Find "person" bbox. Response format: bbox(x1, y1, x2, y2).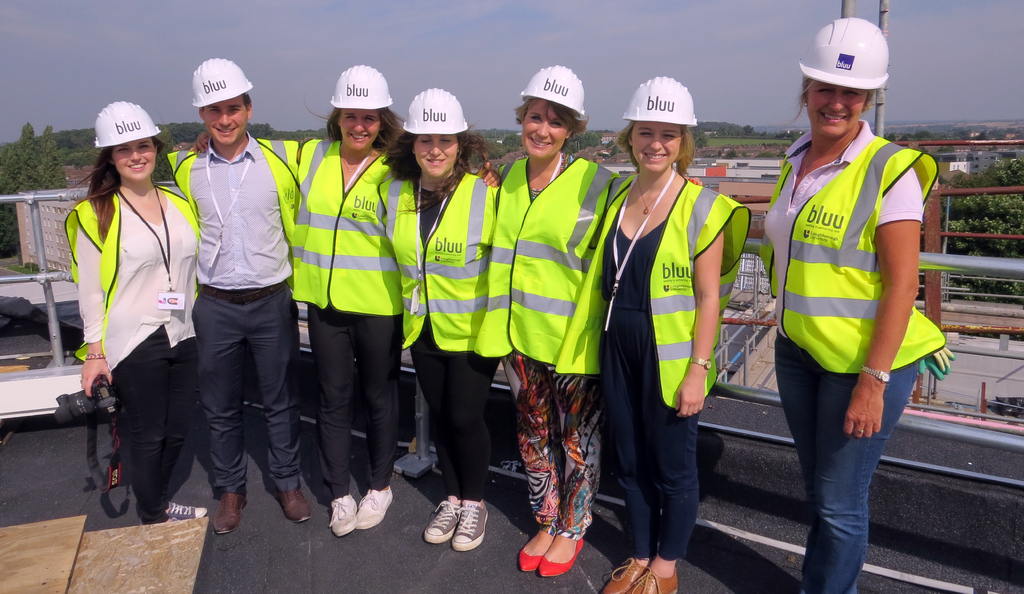
bbox(378, 84, 499, 554).
